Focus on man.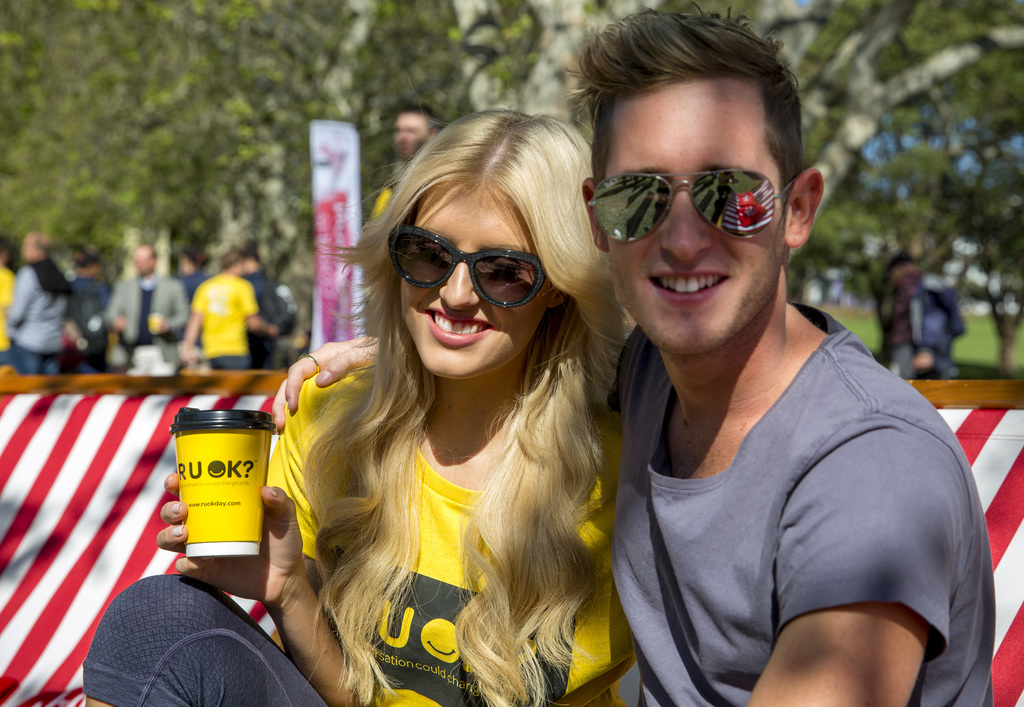
Focused at region(173, 248, 279, 365).
